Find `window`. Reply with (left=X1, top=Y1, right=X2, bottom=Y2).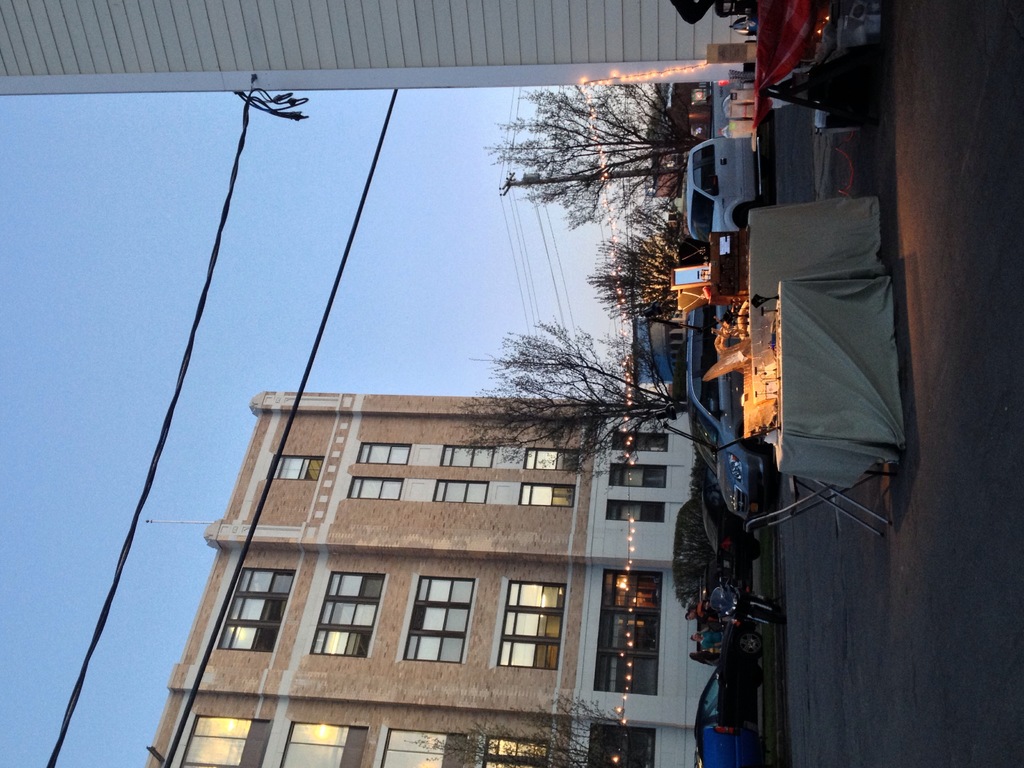
(left=522, top=449, right=584, bottom=470).
